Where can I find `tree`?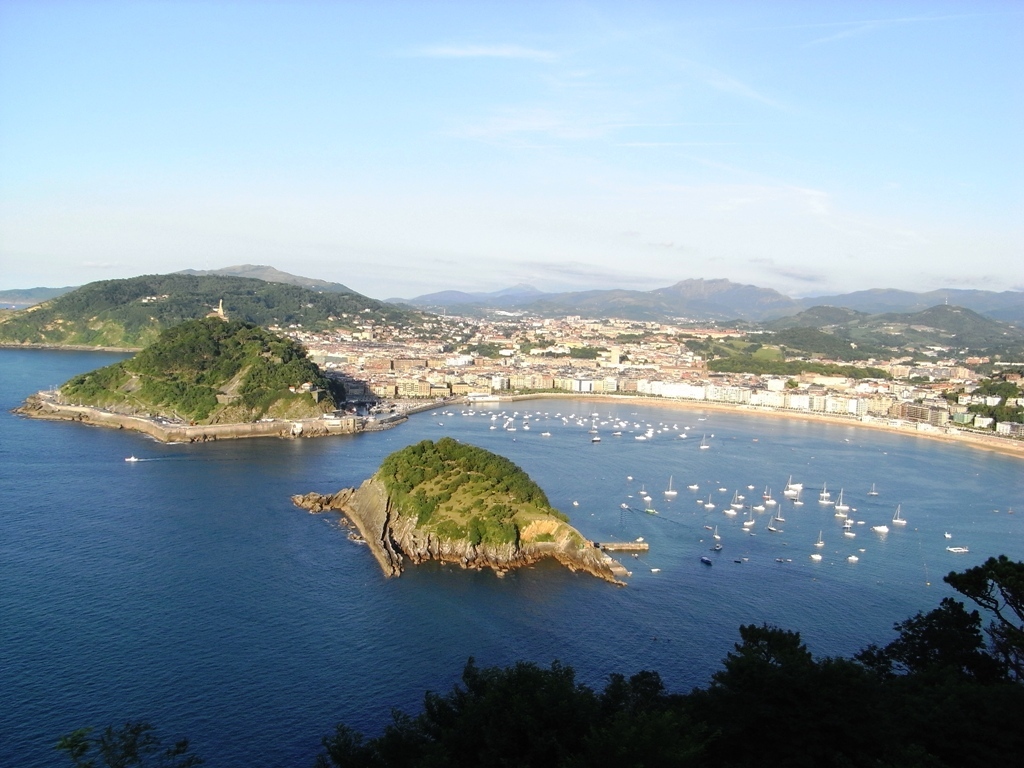
You can find it at (52, 717, 202, 766).
